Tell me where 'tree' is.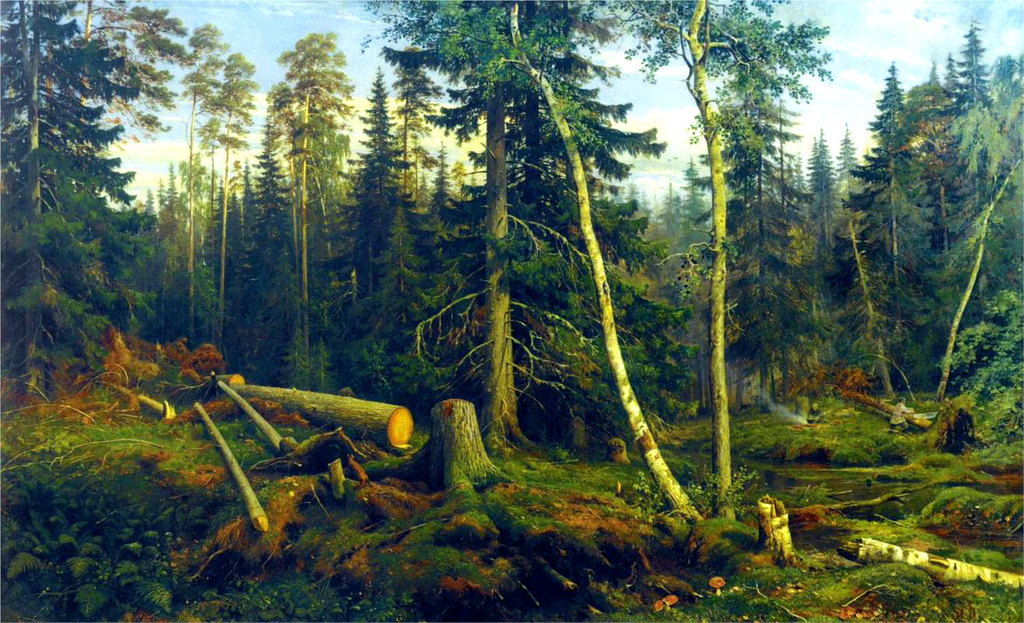
'tree' is at [730, 208, 812, 412].
